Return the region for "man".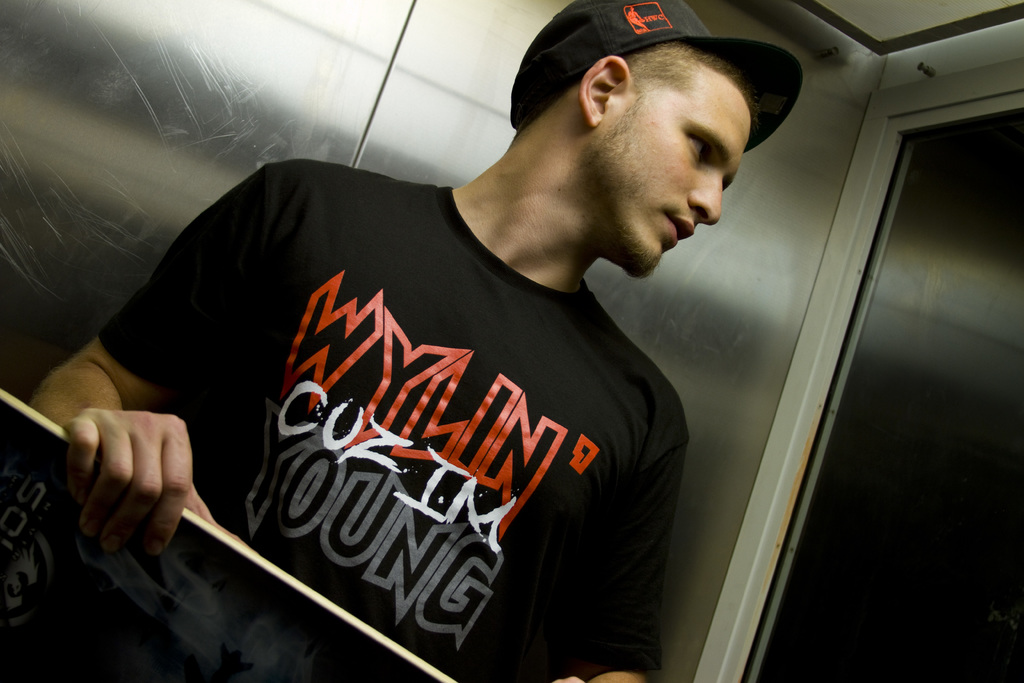
<region>20, 8, 808, 682</region>.
